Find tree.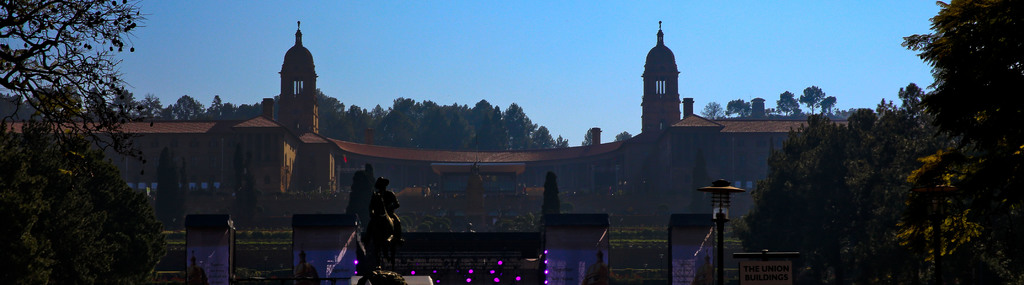
[left=210, top=94, right=265, bottom=126].
